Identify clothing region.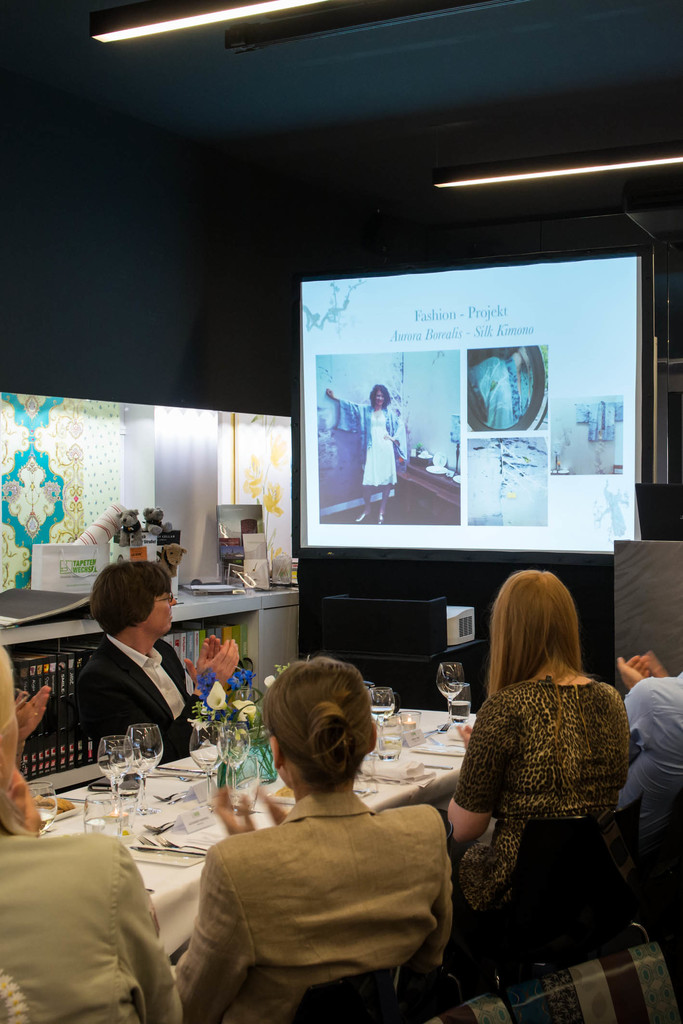
Region: 616 678 682 810.
